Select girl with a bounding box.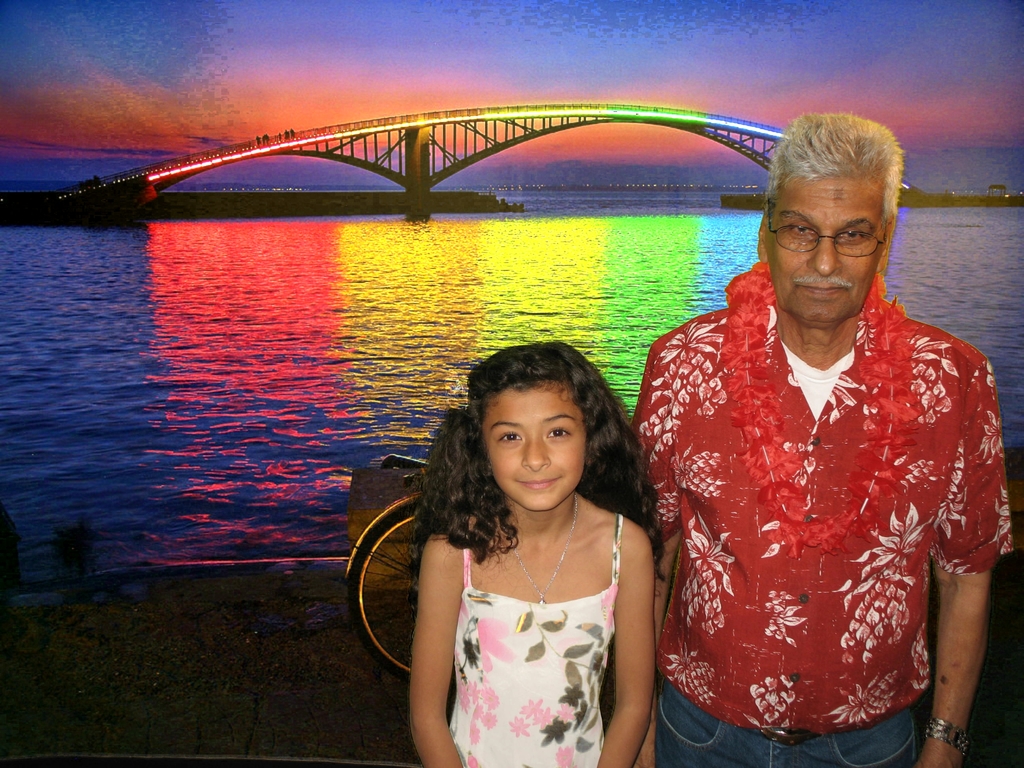
355,348,703,767.
